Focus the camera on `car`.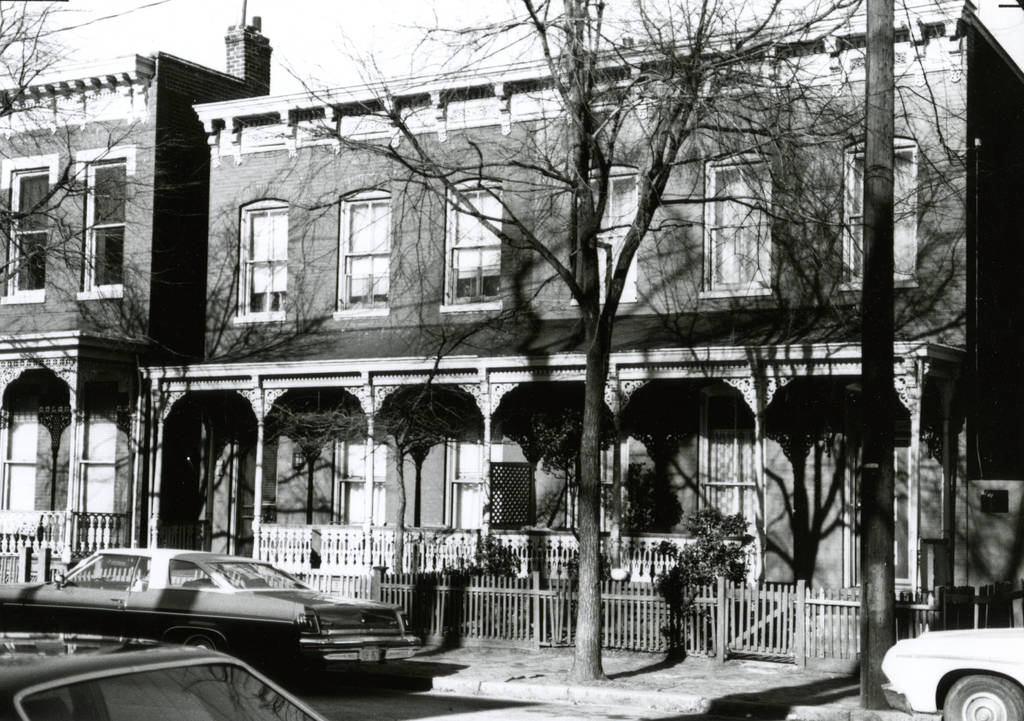
Focus region: box=[0, 633, 319, 720].
